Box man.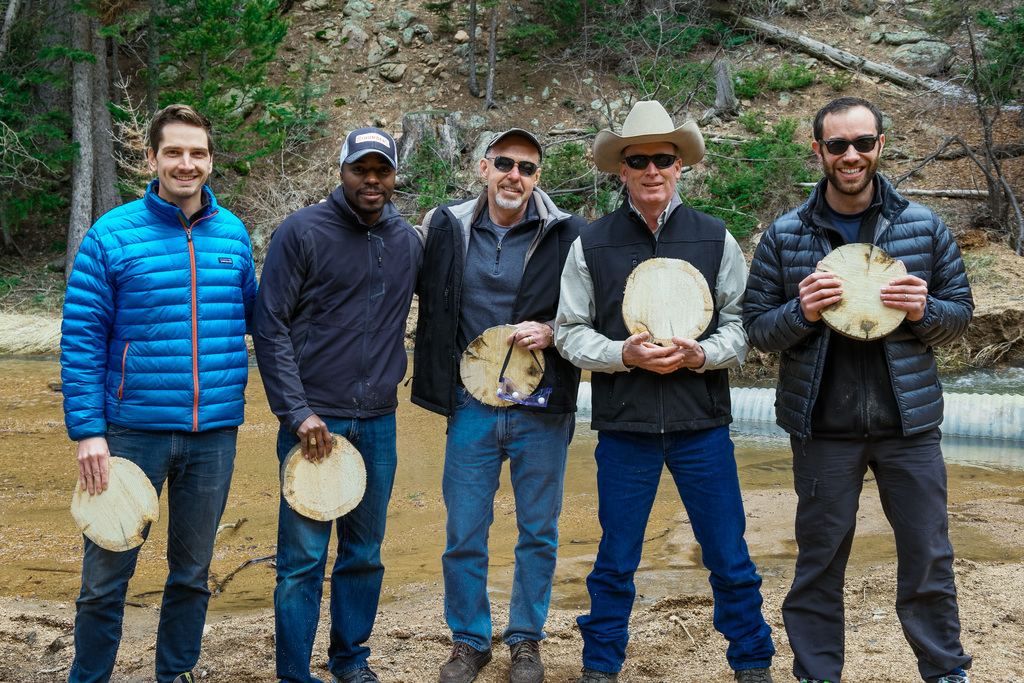
262, 127, 425, 682.
